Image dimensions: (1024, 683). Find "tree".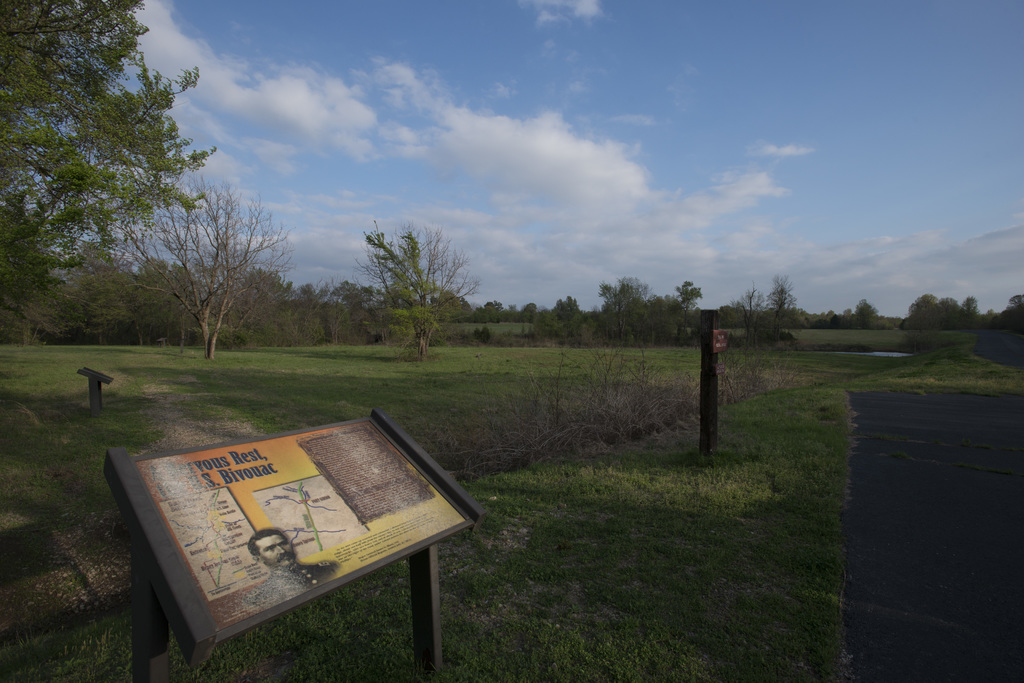
x1=596, y1=278, x2=636, y2=337.
